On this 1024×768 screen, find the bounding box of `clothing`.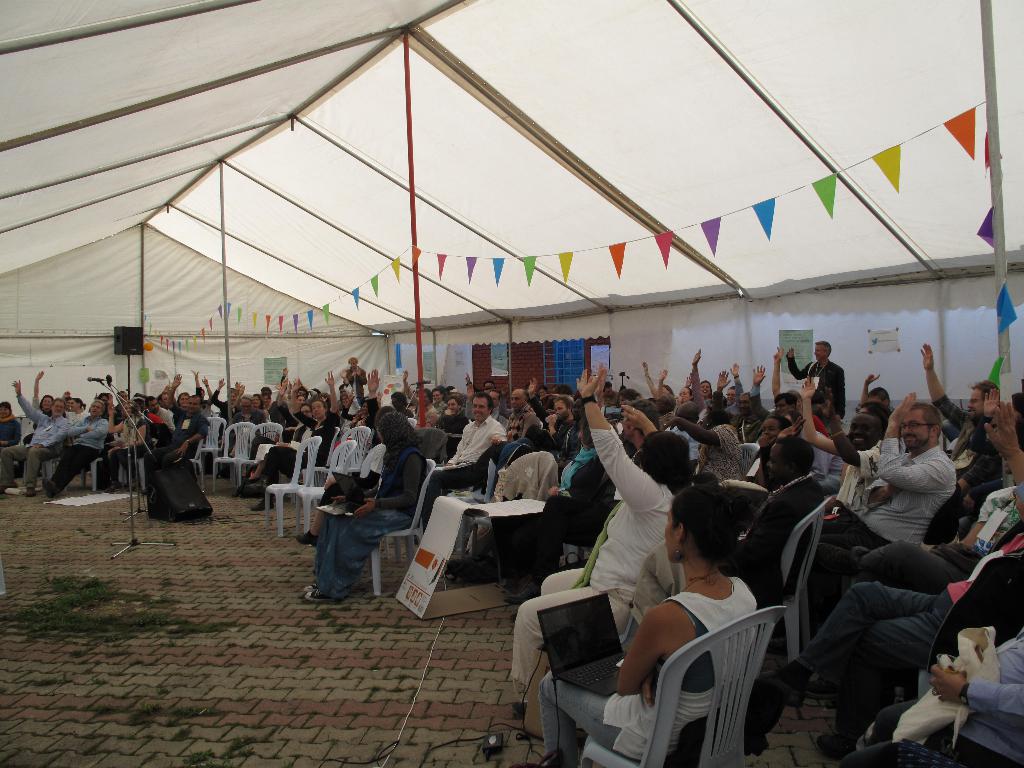
Bounding box: 504, 399, 537, 436.
